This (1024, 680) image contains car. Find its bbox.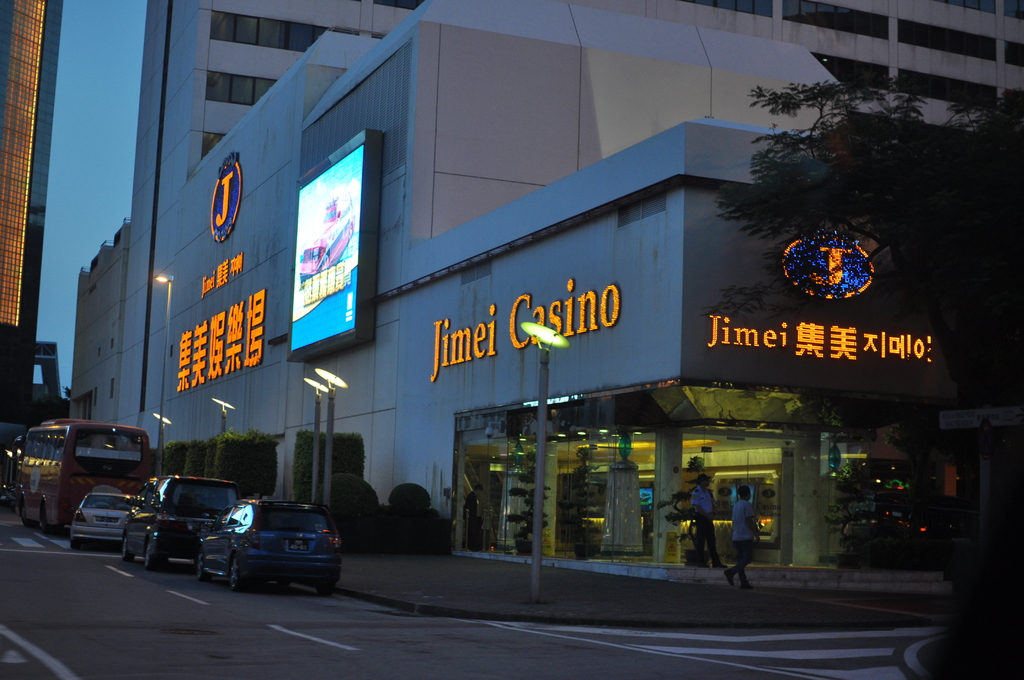
x1=198 y1=503 x2=339 y2=596.
